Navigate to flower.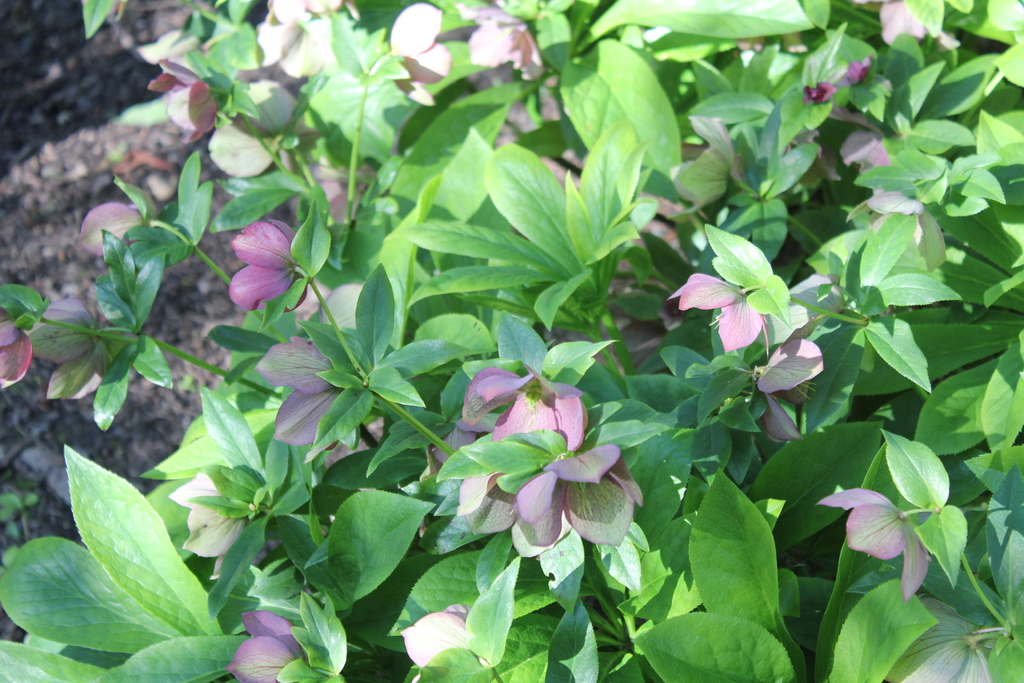
Navigation target: box=[758, 337, 822, 440].
